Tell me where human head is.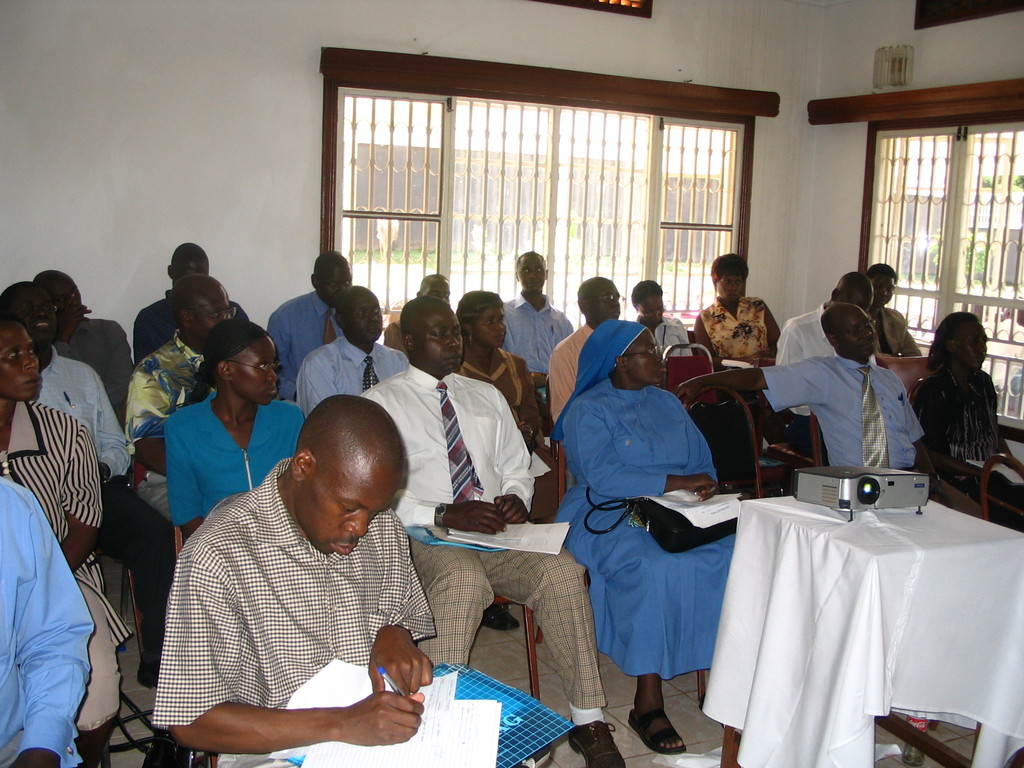
human head is at (575, 318, 666, 393).
